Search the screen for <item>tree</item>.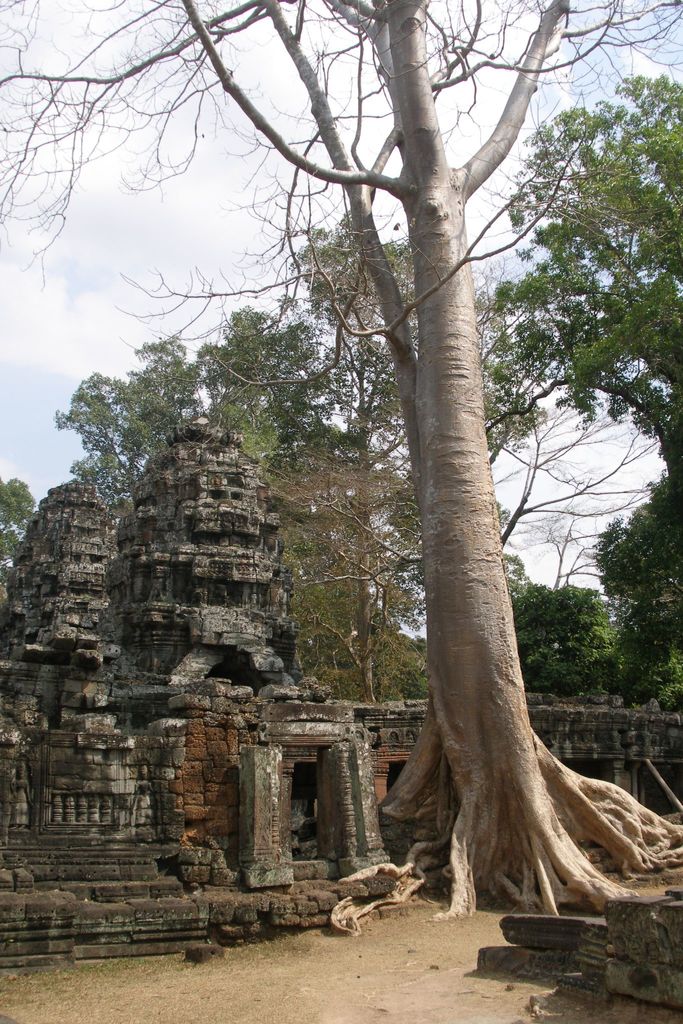
Found at bbox=[459, 57, 682, 496].
